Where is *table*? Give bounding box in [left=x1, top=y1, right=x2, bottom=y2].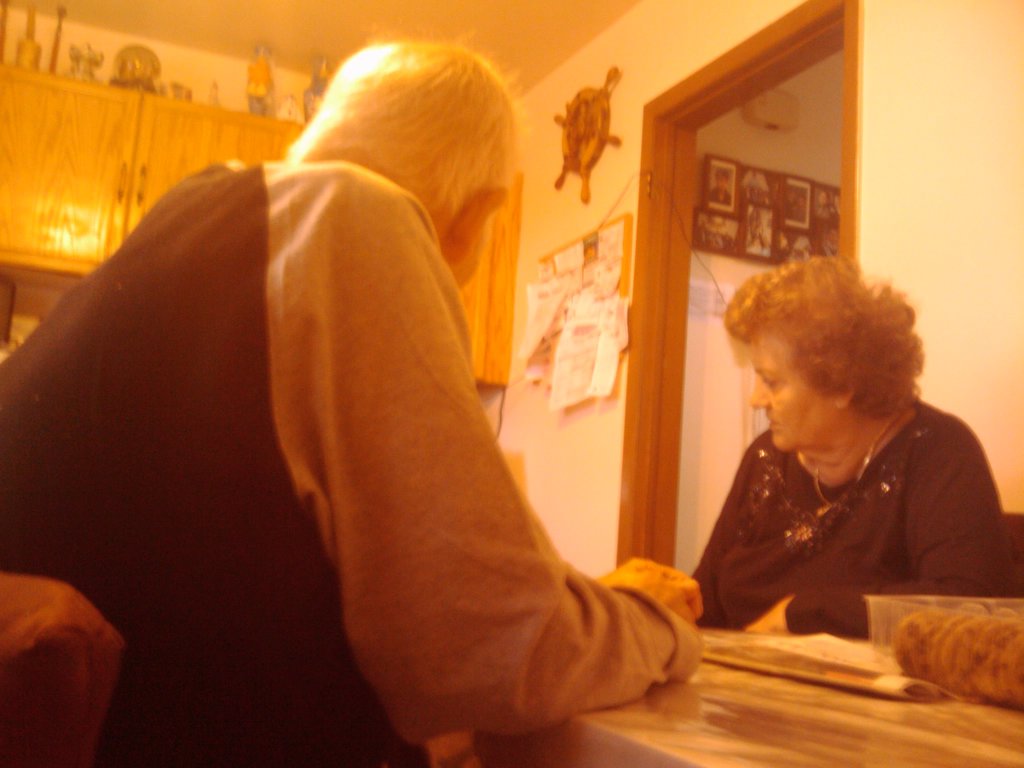
[left=524, top=551, right=1023, bottom=748].
